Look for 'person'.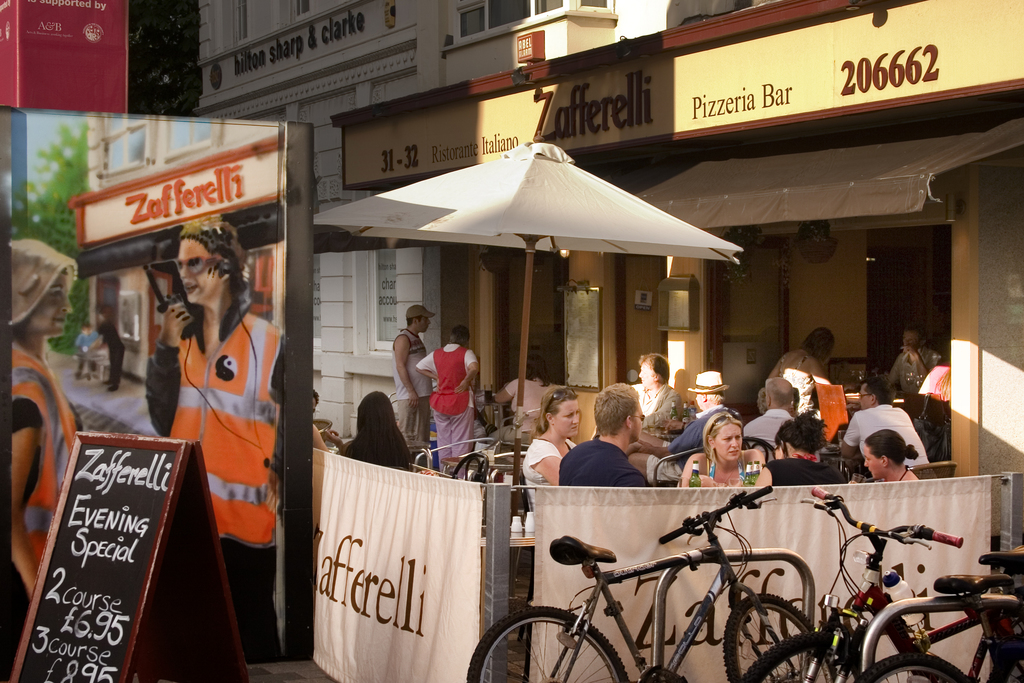
Found: (889, 323, 939, 407).
